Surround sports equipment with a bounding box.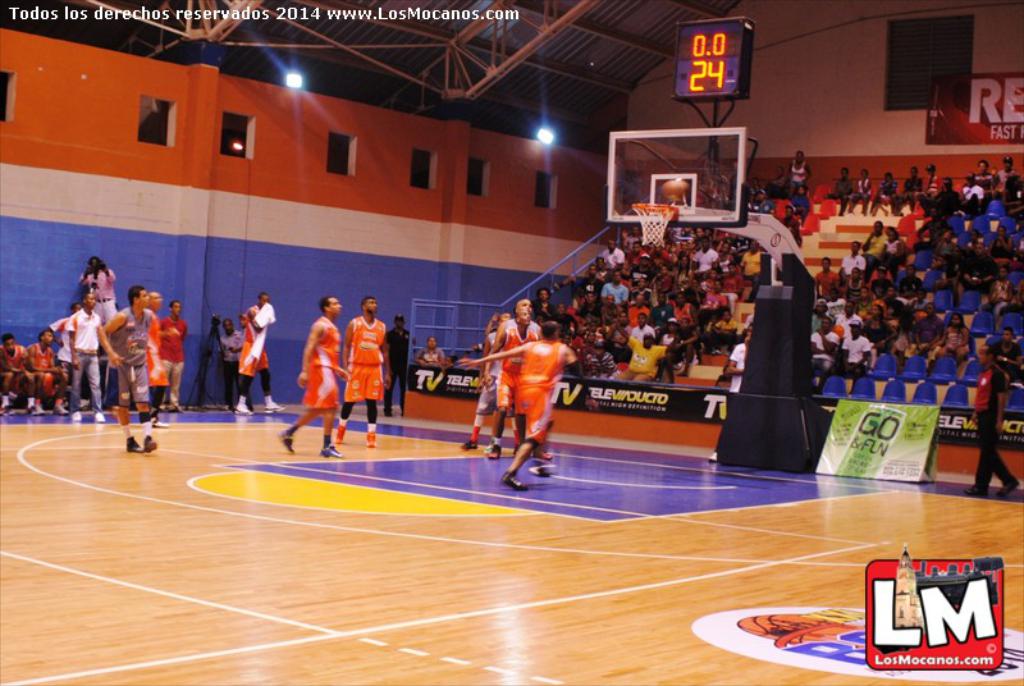
(left=488, top=443, right=502, bottom=461).
